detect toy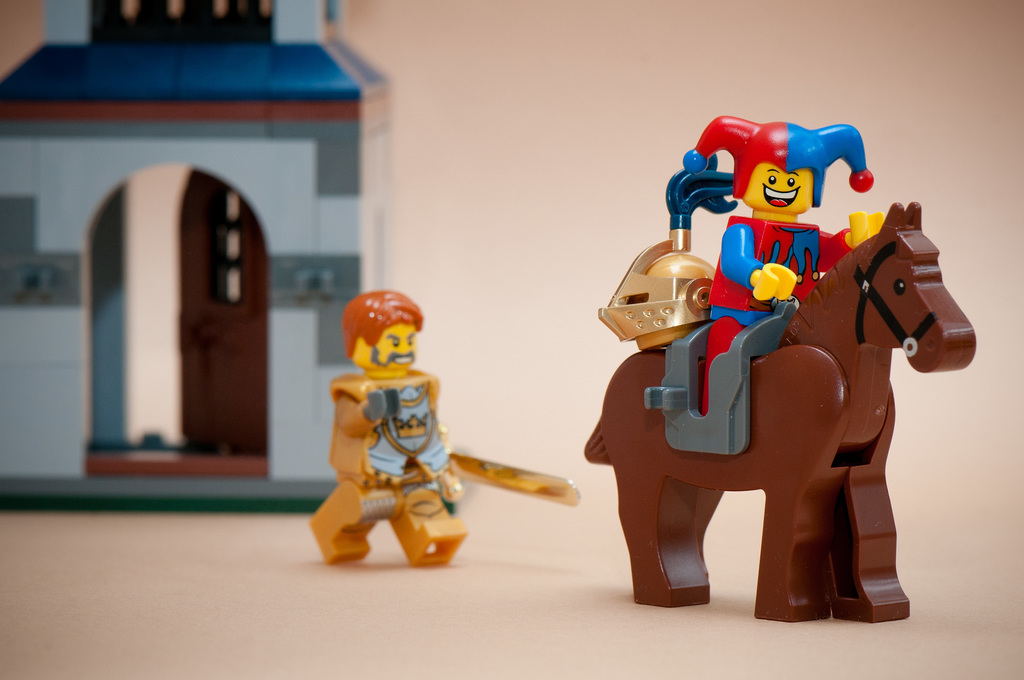
box=[682, 111, 876, 412]
